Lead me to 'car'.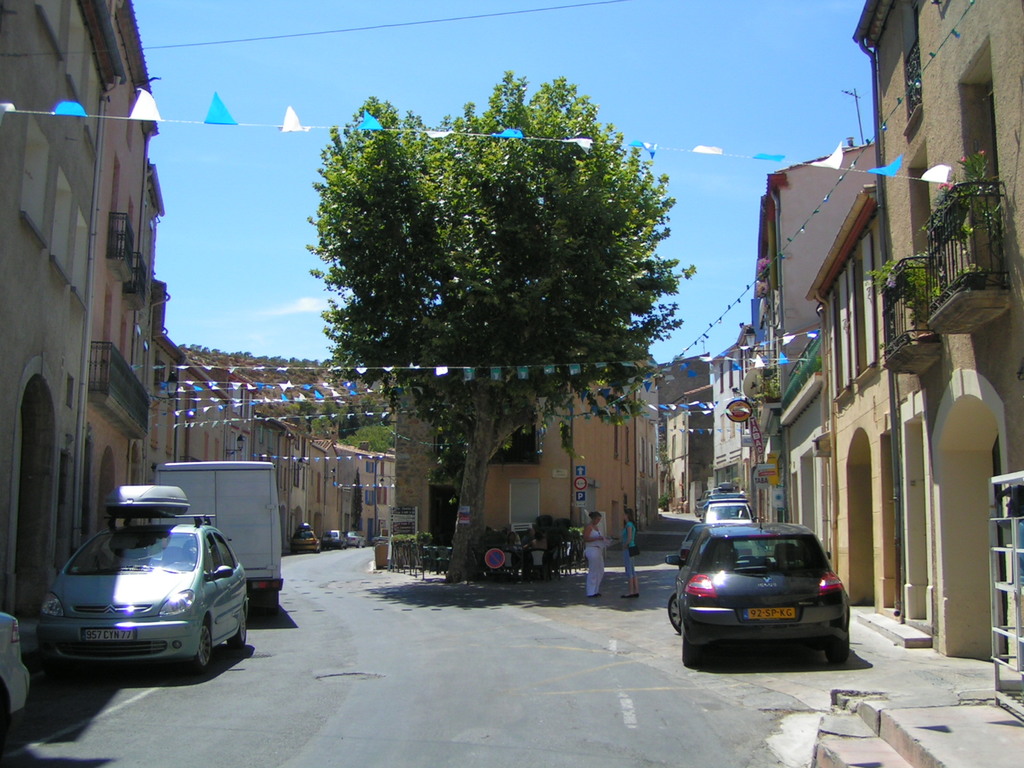
Lead to (left=28, top=481, right=252, bottom=669).
